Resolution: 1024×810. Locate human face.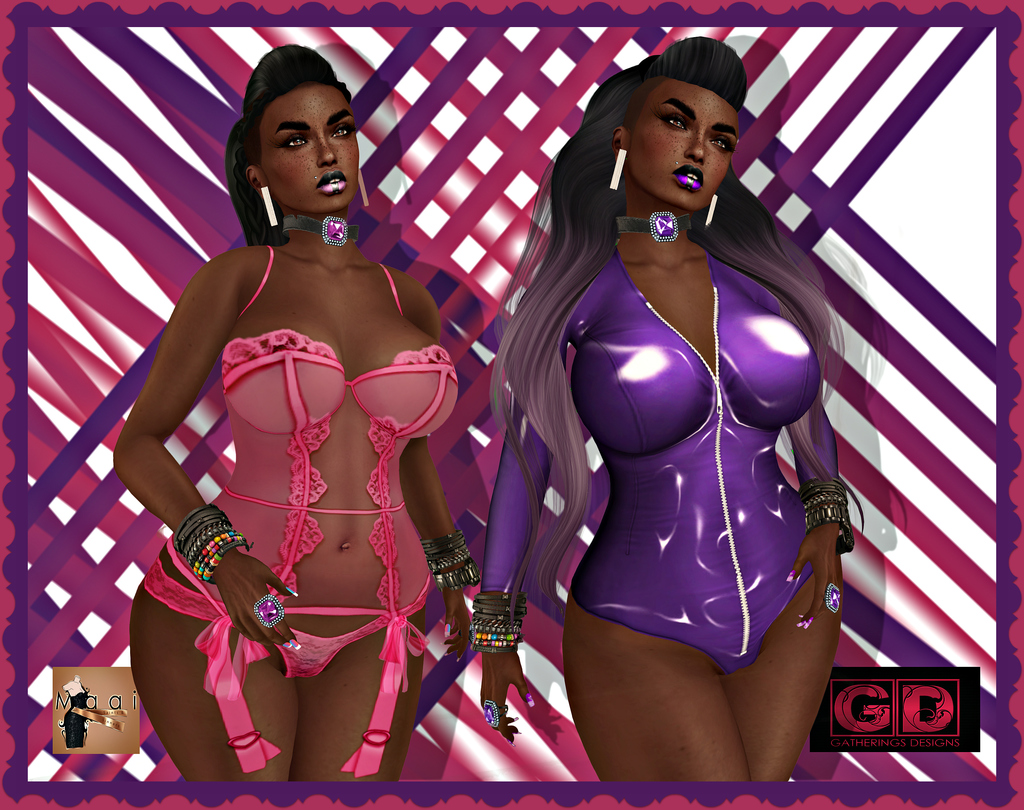
(x1=639, y1=72, x2=748, y2=216).
